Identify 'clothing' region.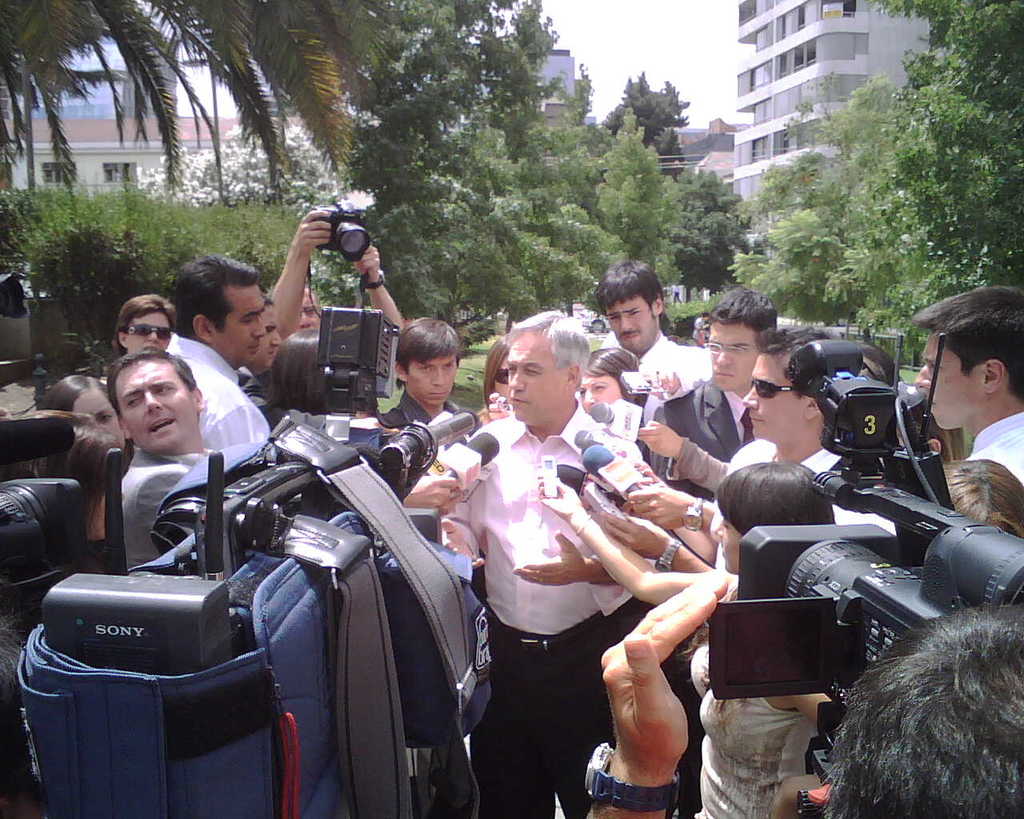
Region: locate(169, 325, 265, 444).
